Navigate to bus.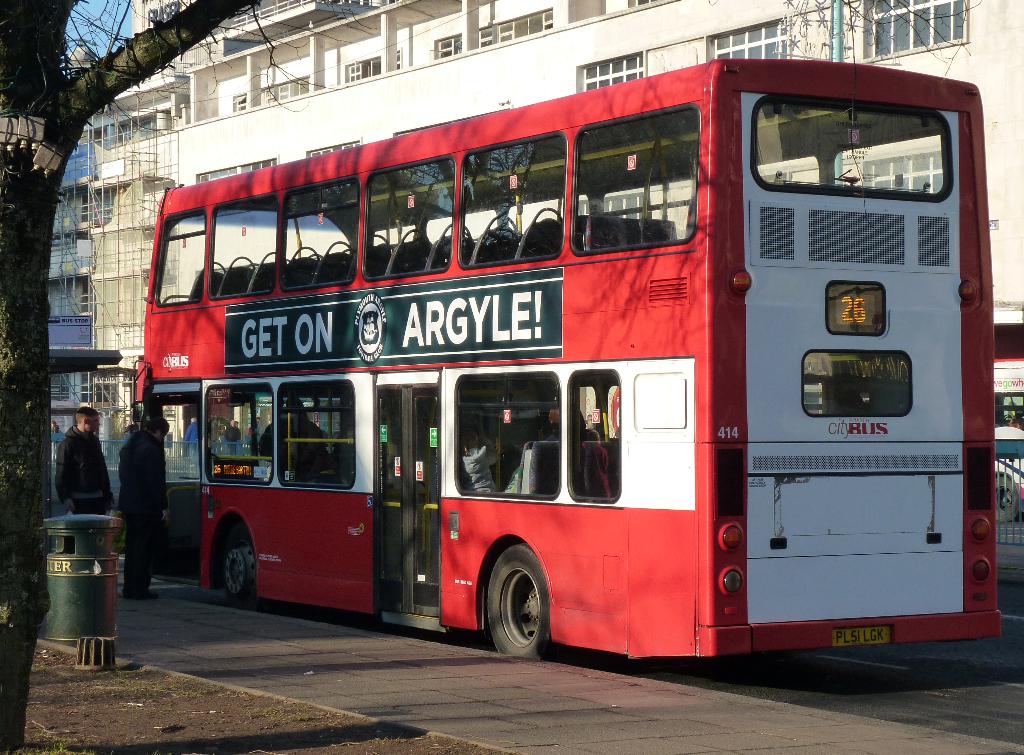
Navigation target: bbox=(991, 314, 1023, 522).
